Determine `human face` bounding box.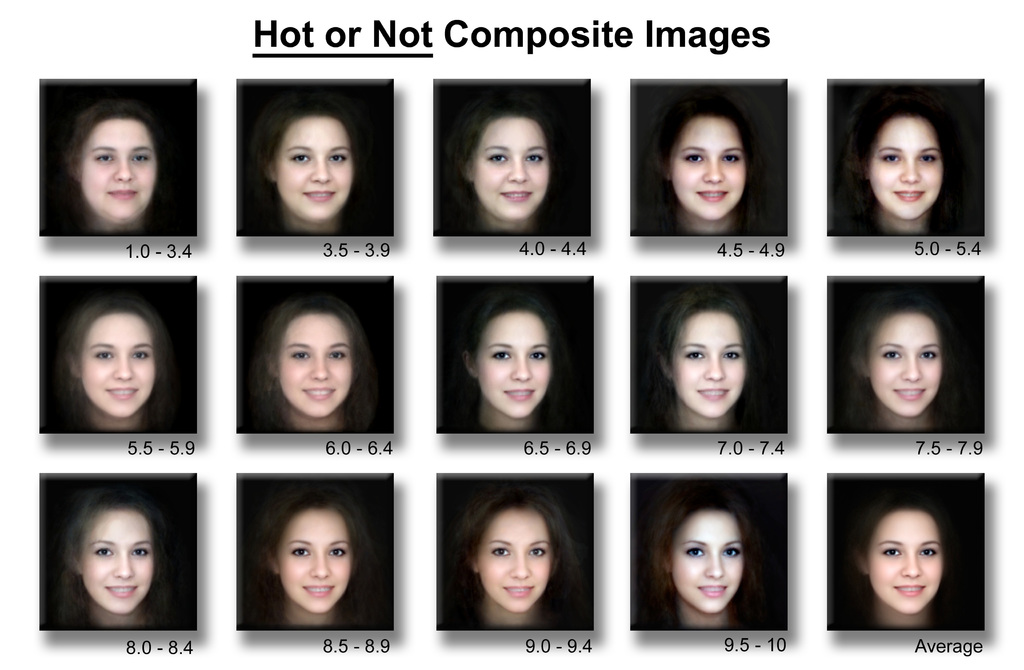
Determined: <bbox>275, 118, 355, 217</bbox>.
